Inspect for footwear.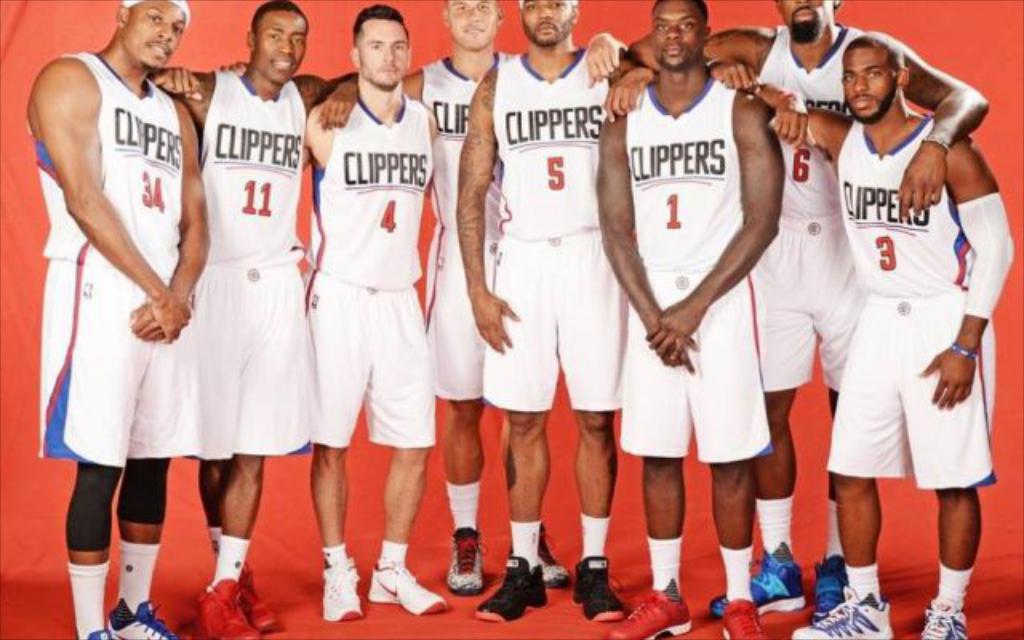
Inspection: [189, 578, 259, 638].
